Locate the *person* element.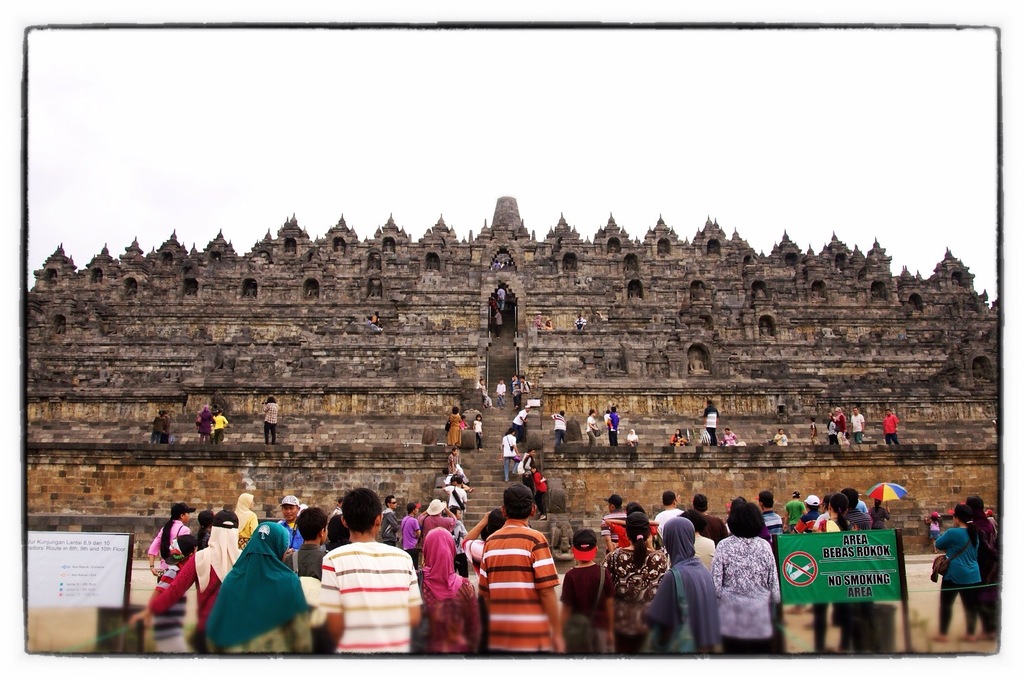
Element bbox: bbox(459, 414, 472, 430).
